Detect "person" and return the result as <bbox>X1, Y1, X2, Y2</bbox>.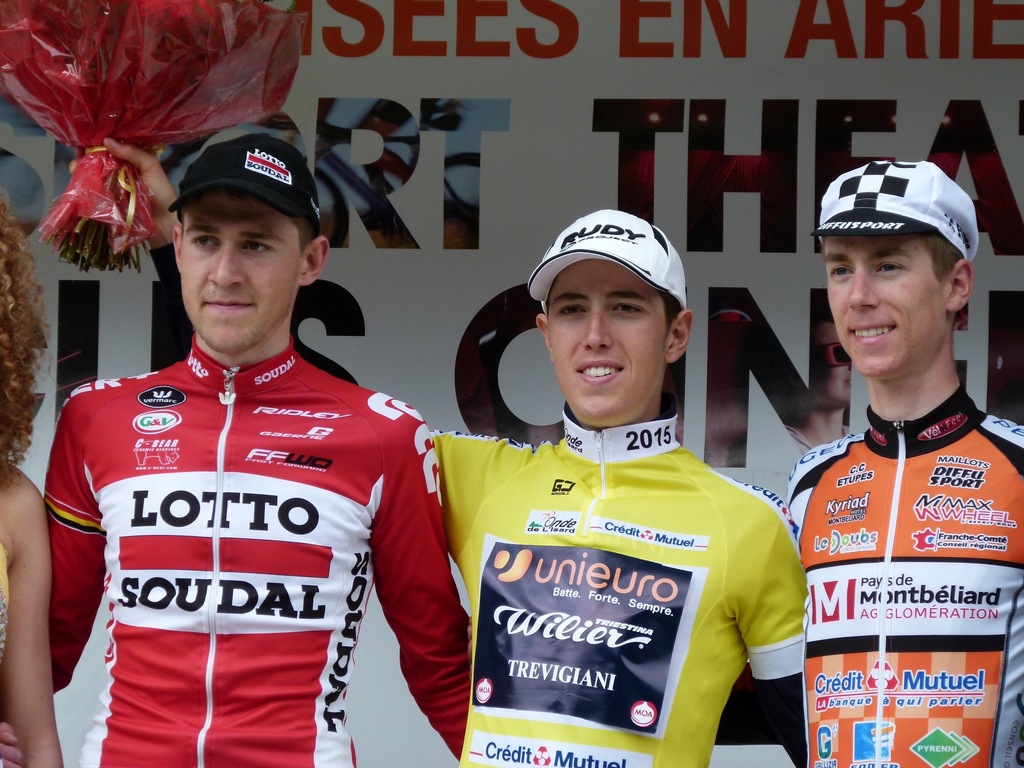
<bbox>68, 166, 812, 767</bbox>.
